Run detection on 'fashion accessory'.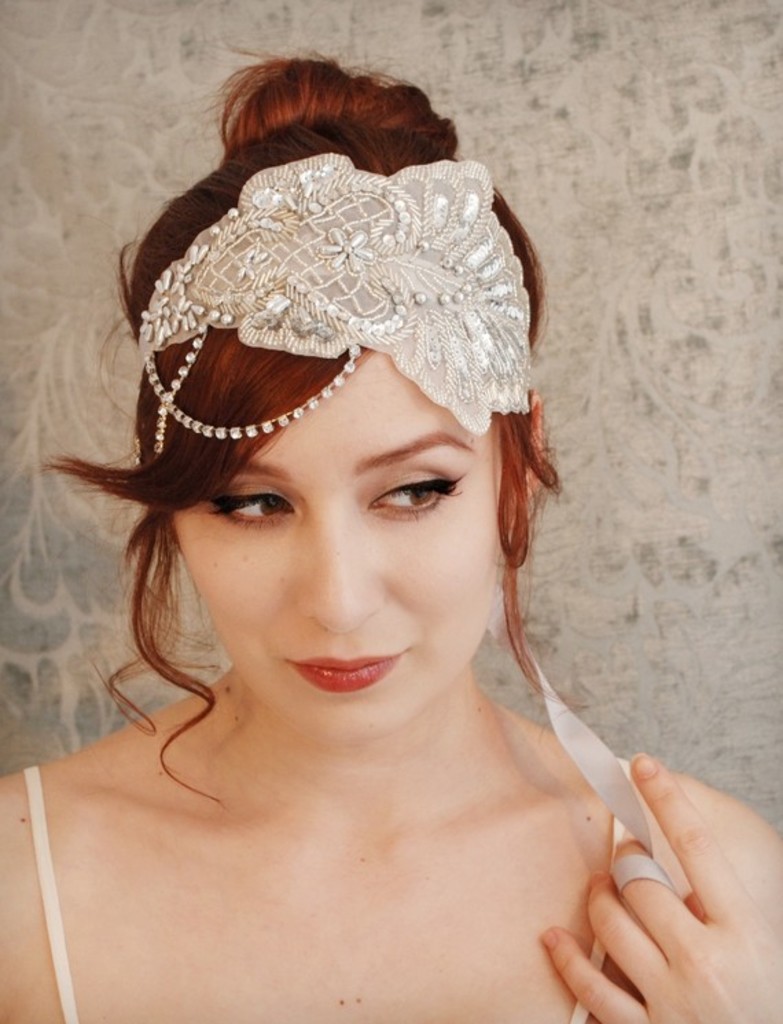
Result: x1=489, y1=581, x2=685, y2=902.
